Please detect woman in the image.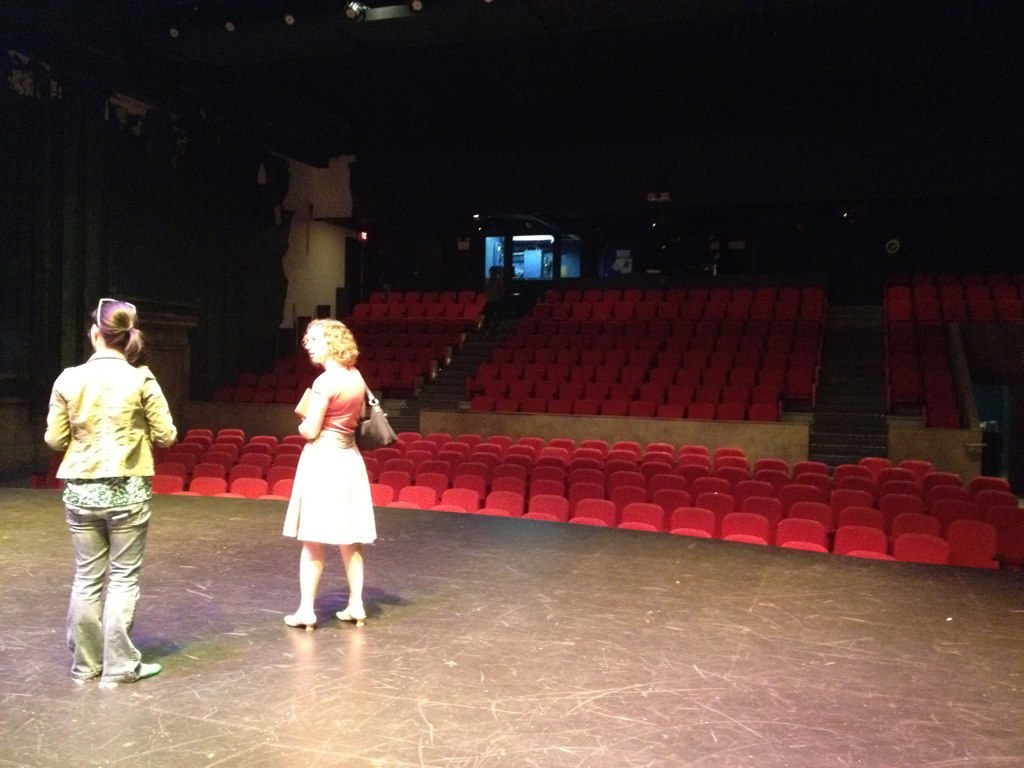
[x1=46, y1=296, x2=176, y2=682].
